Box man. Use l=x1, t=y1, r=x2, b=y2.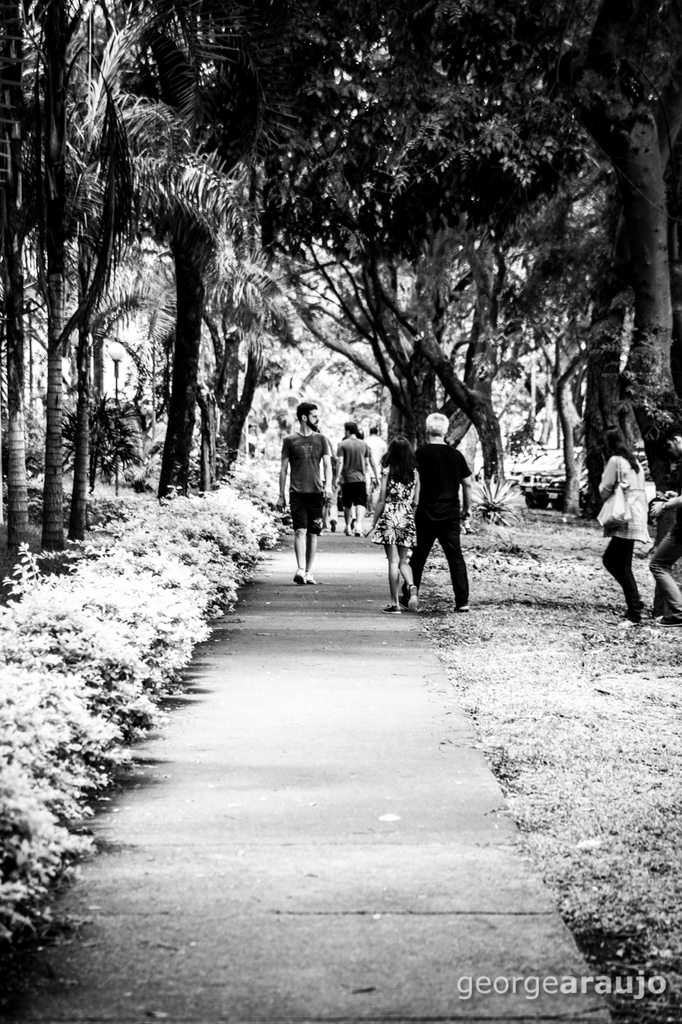
l=360, t=424, r=390, b=518.
